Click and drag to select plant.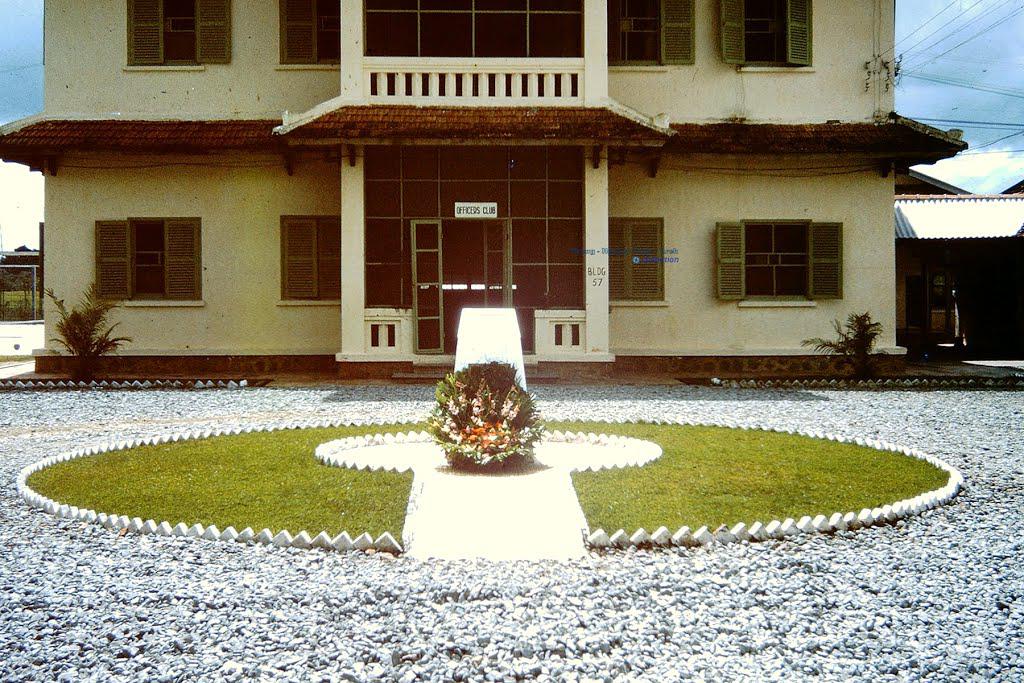
Selection: <box>431,359,548,468</box>.
